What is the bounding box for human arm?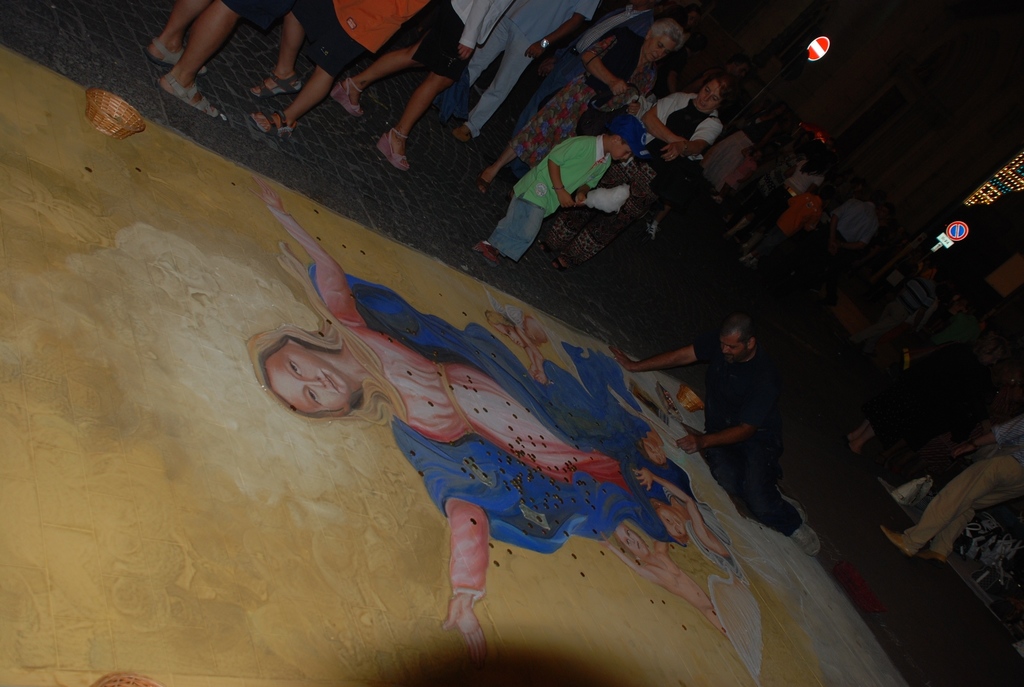
select_region(573, 155, 613, 201).
